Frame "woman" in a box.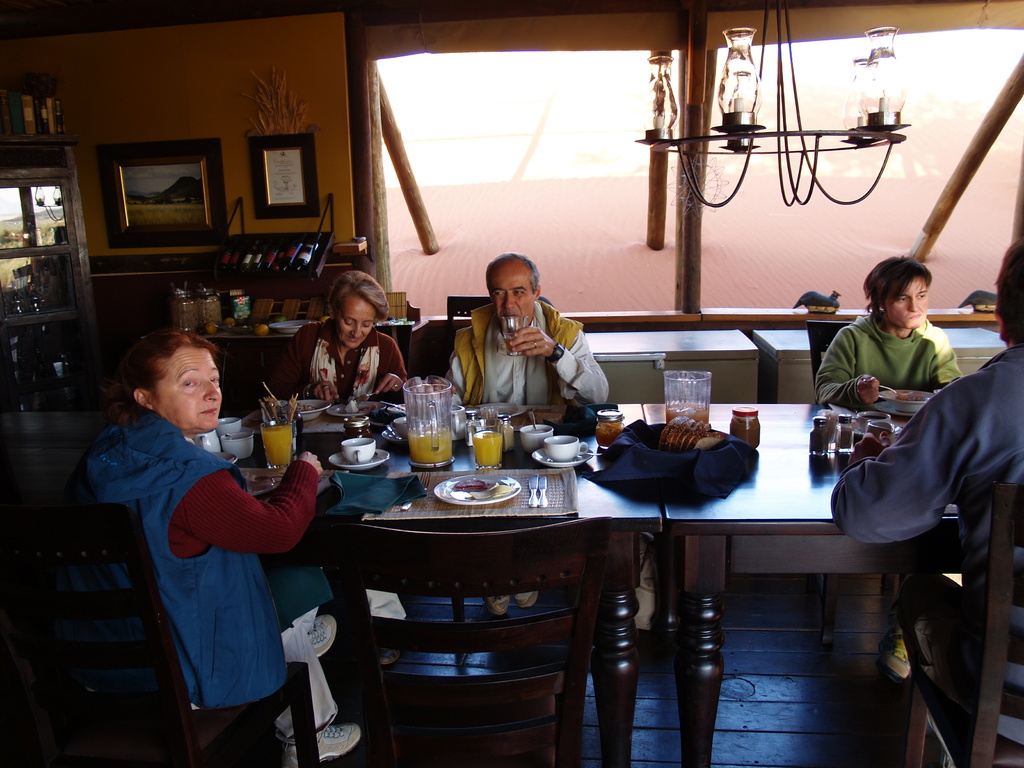
l=816, t=255, r=967, b=406.
